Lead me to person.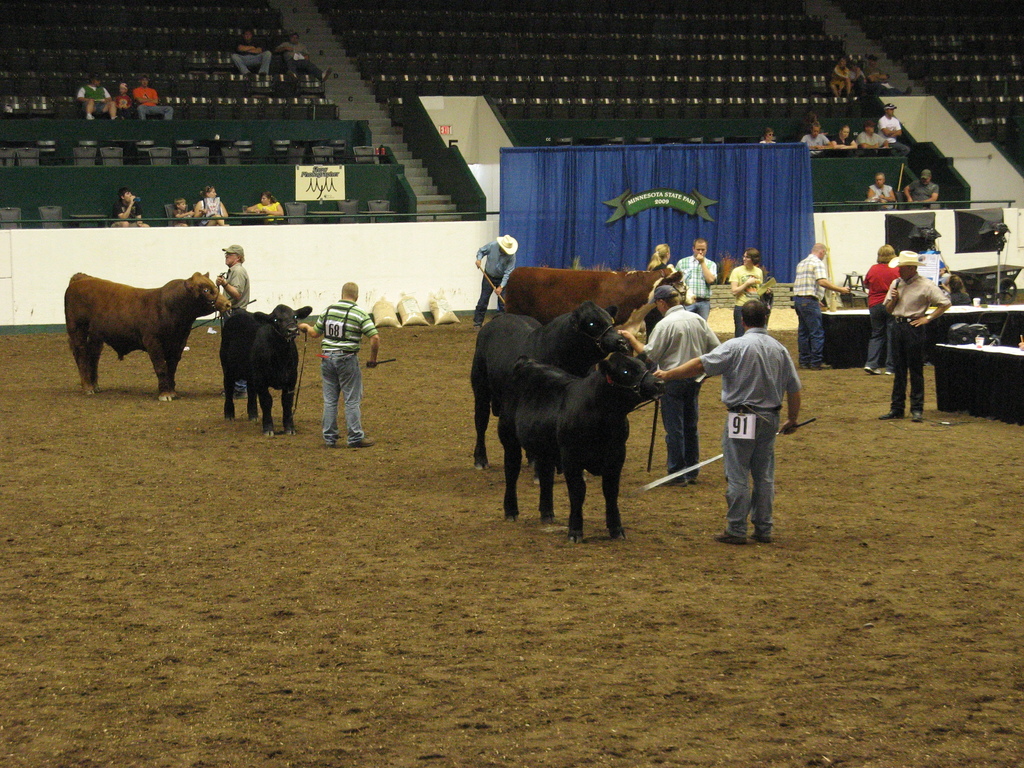
Lead to {"left": 199, "top": 186, "right": 225, "bottom": 225}.
